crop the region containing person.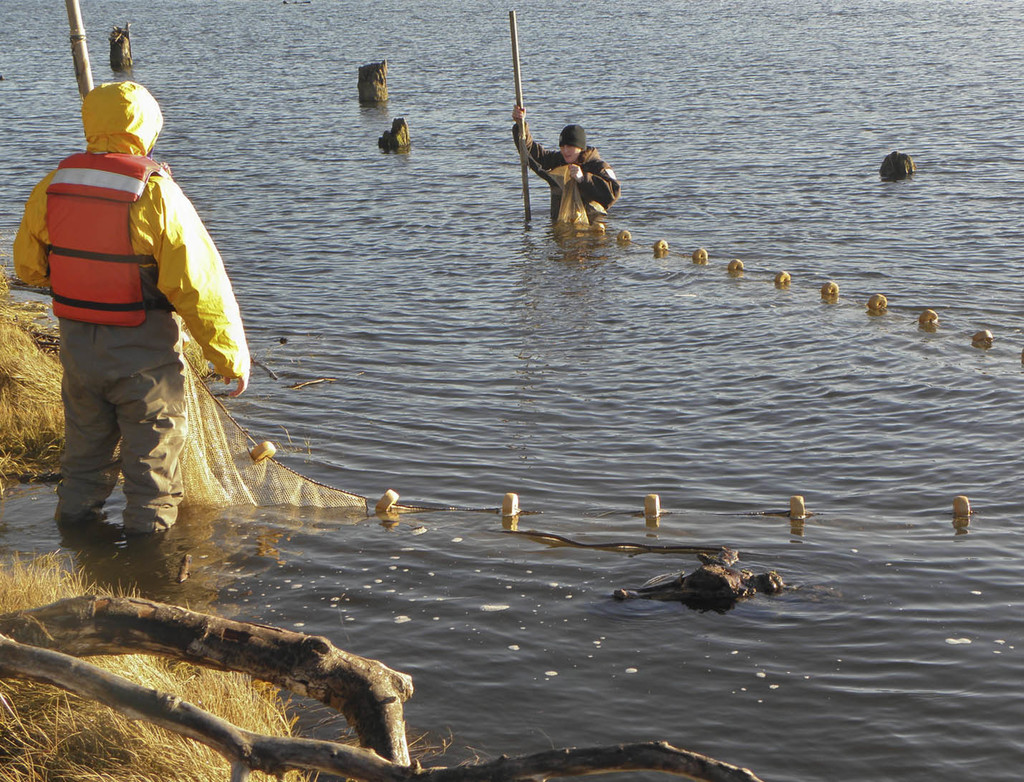
Crop region: box(14, 73, 267, 549).
